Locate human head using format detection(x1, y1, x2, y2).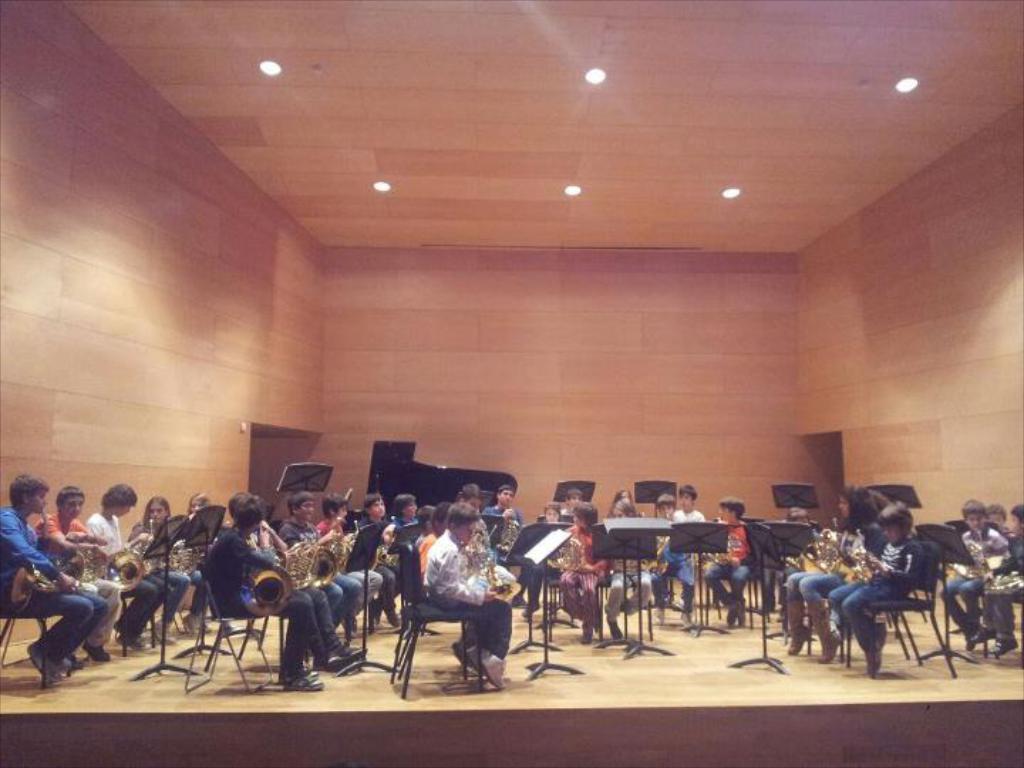
detection(390, 494, 415, 519).
